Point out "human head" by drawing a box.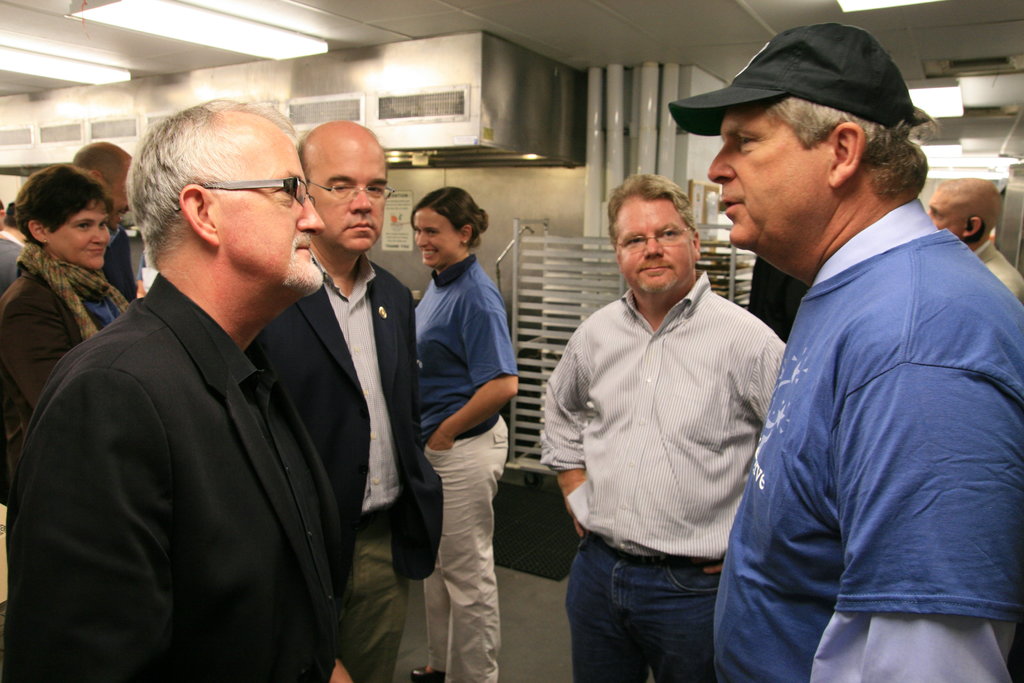
bbox=[68, 142, 134, 235].
